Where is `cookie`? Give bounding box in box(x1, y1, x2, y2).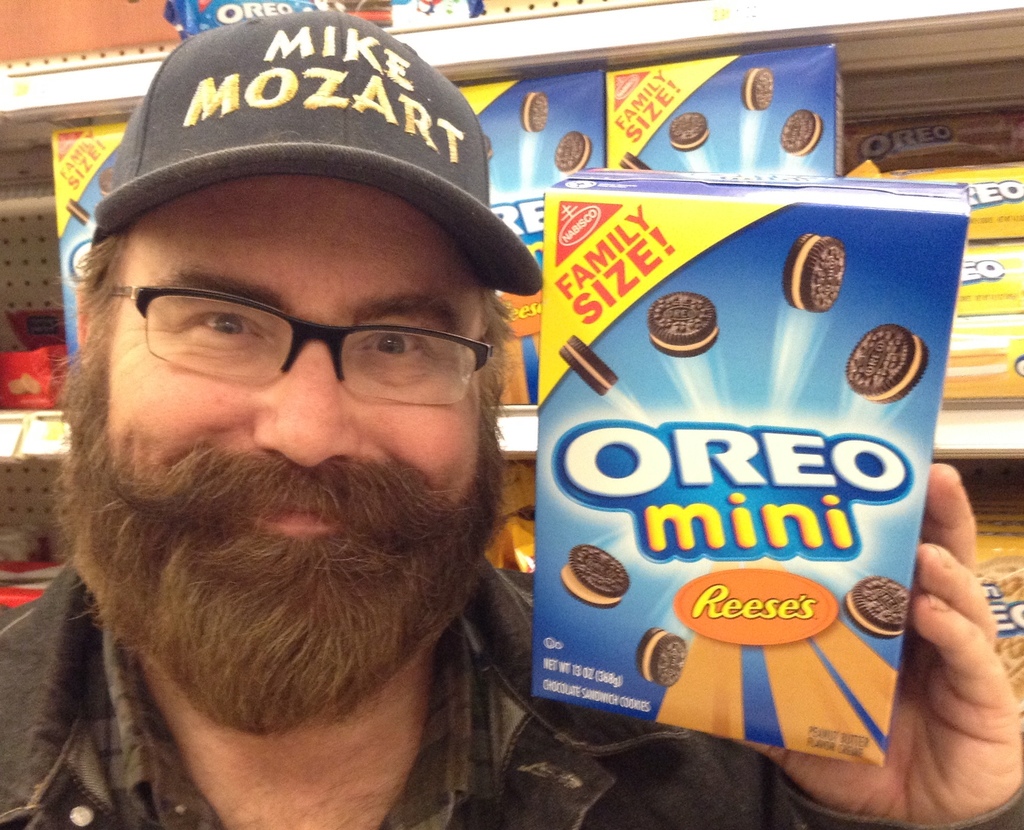
box(845, 320, 924, 402).
